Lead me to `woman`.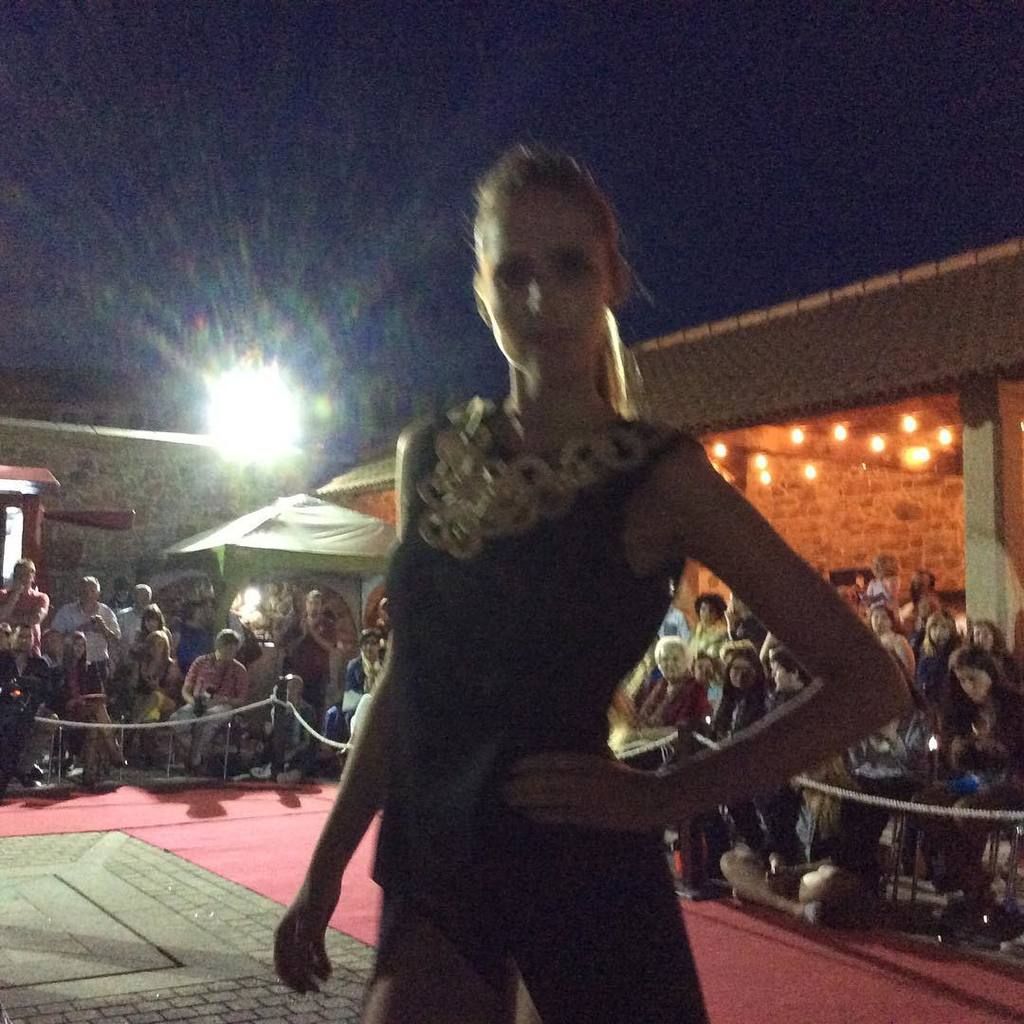
Lead to 961:614:1023:694.
